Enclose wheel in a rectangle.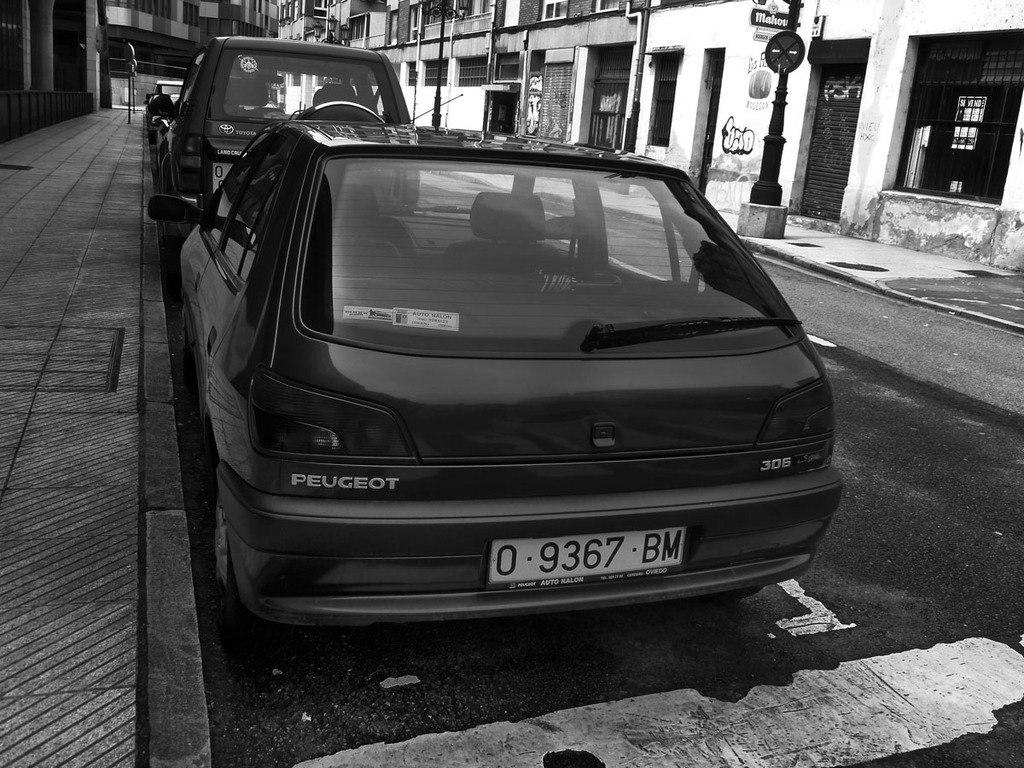
(x1=195, y1=486, x2=251, y2=610).
